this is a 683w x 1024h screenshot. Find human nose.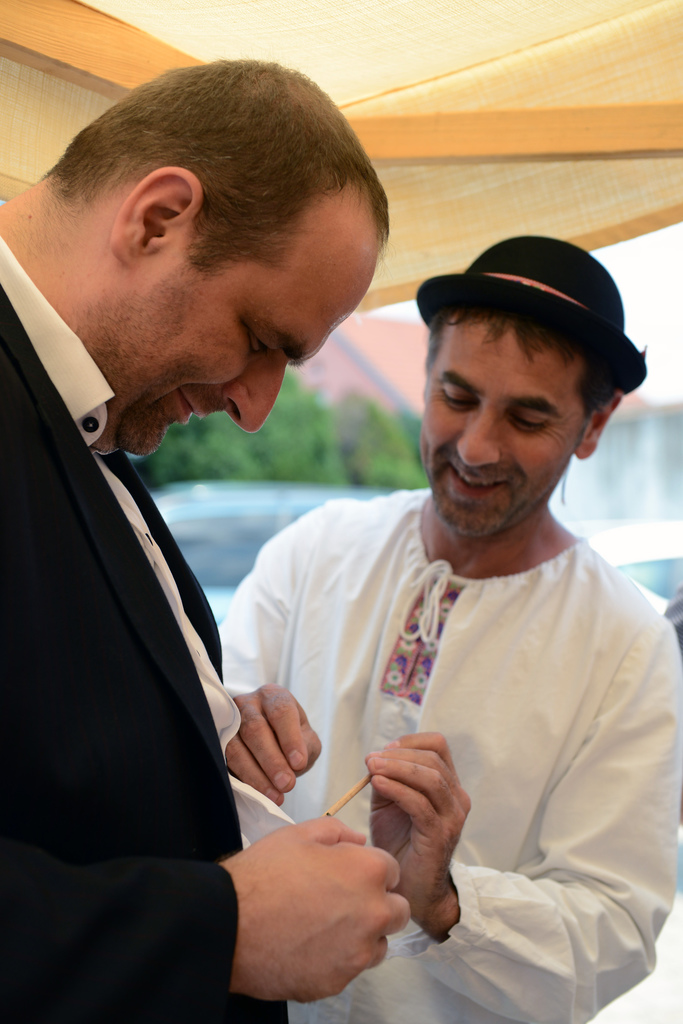
Bounding box: 453, 406, 503, 469.
